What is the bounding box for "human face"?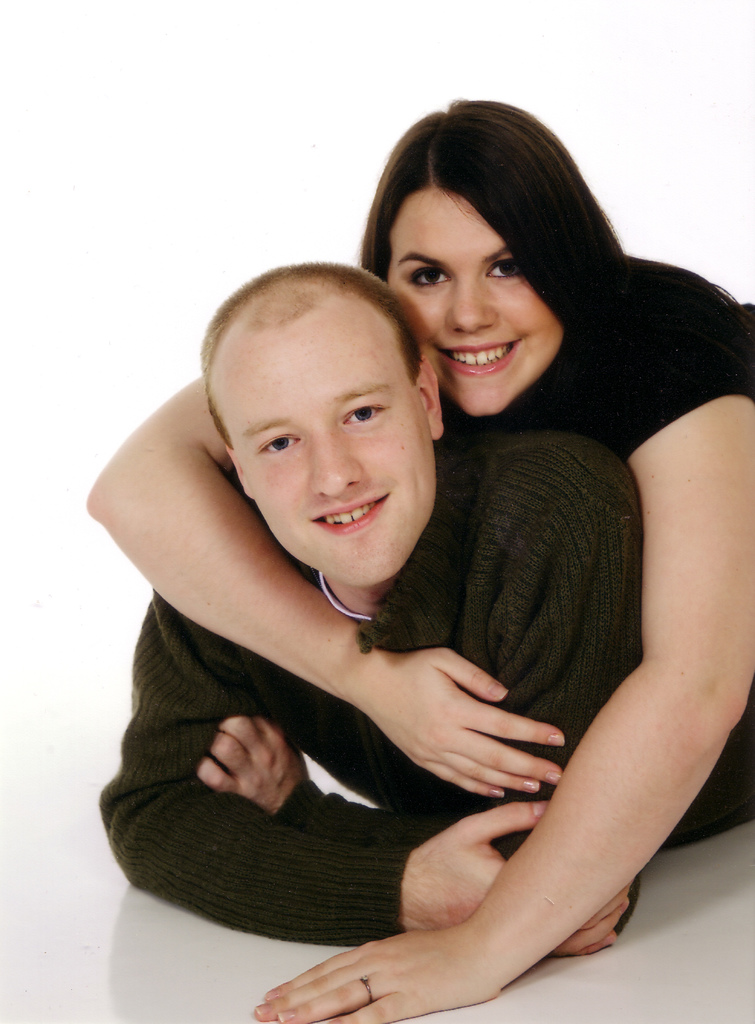
(212,321,438,582).
